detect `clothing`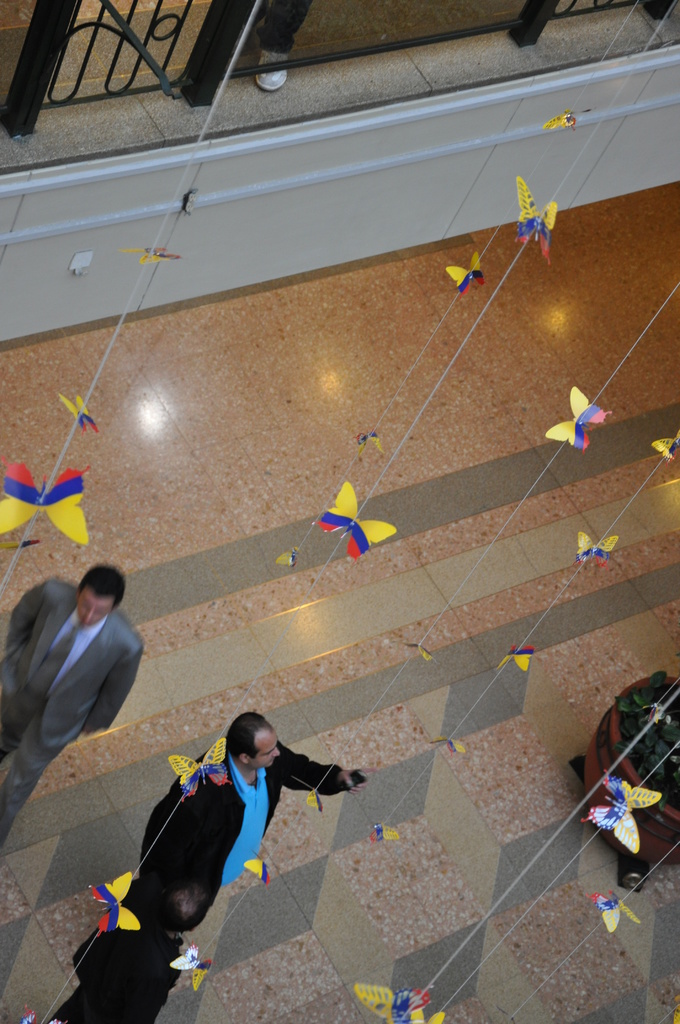
[47,904,184,1023]
